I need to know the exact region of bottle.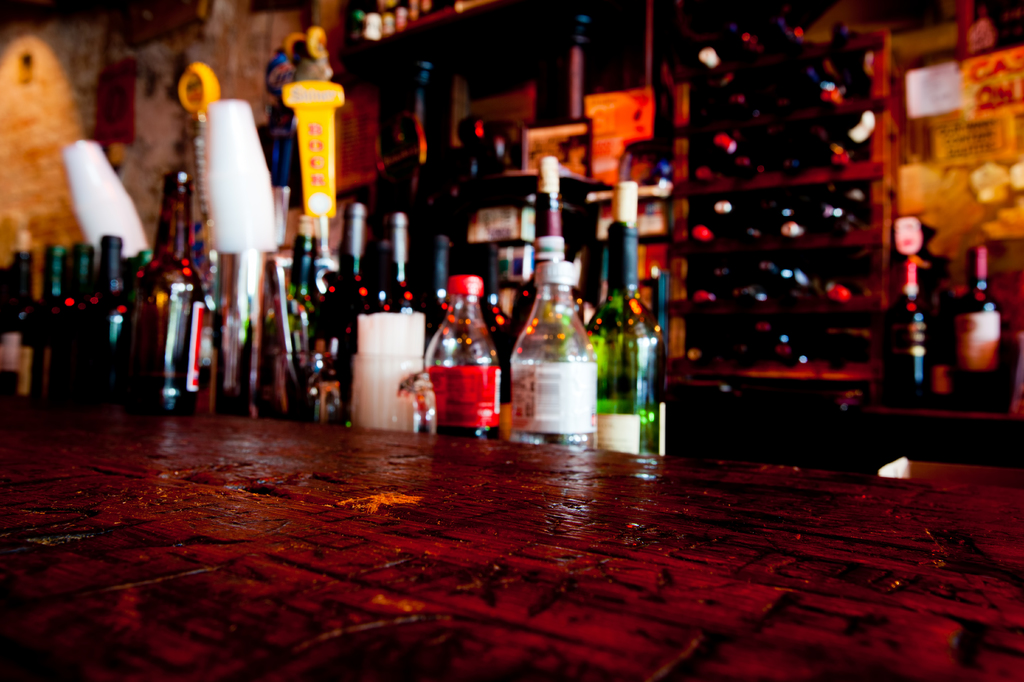
Region: 748 276 785 312.
